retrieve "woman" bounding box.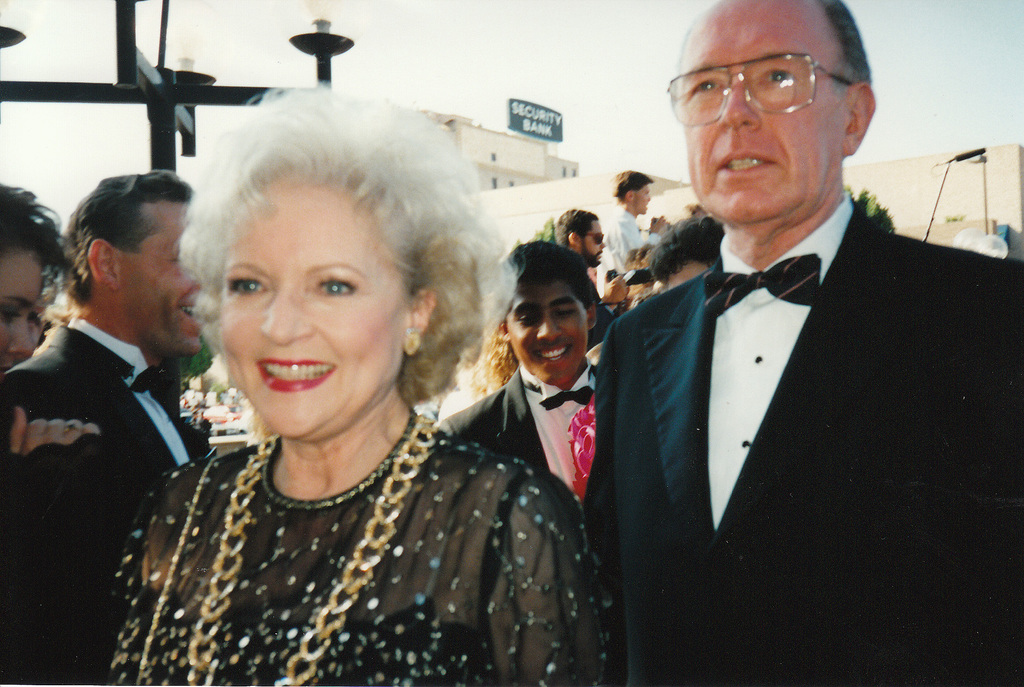
Bounding box: bbox(109, 123, 628, 672).
